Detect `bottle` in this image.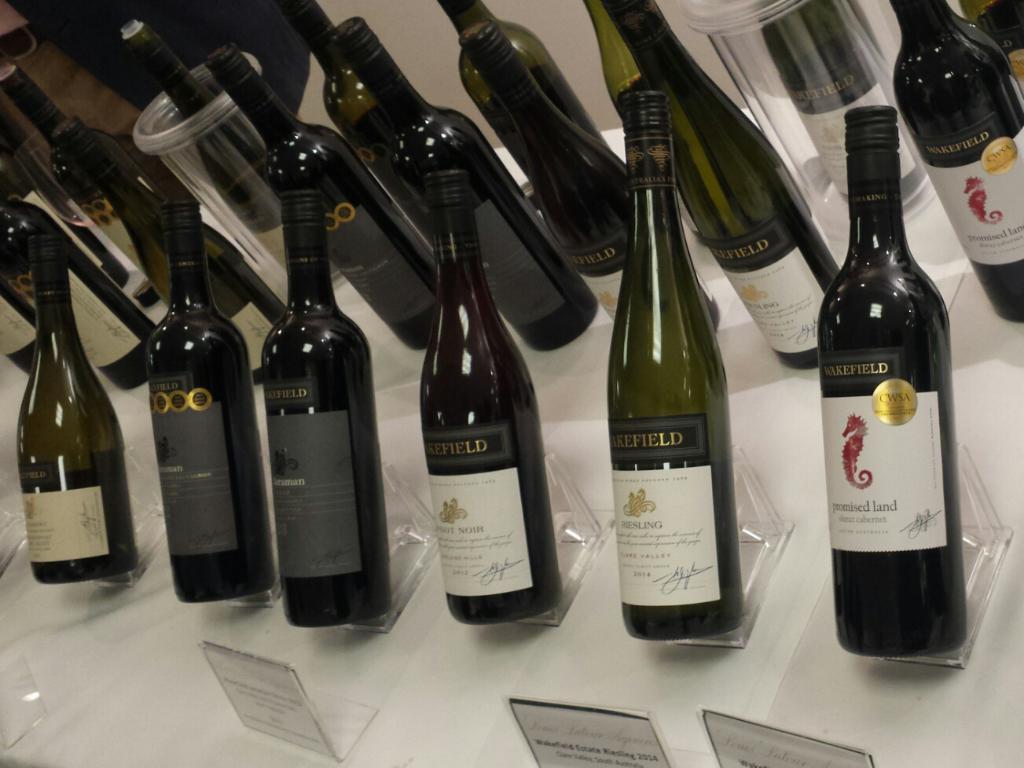
Detection: [456,20,630,281].
